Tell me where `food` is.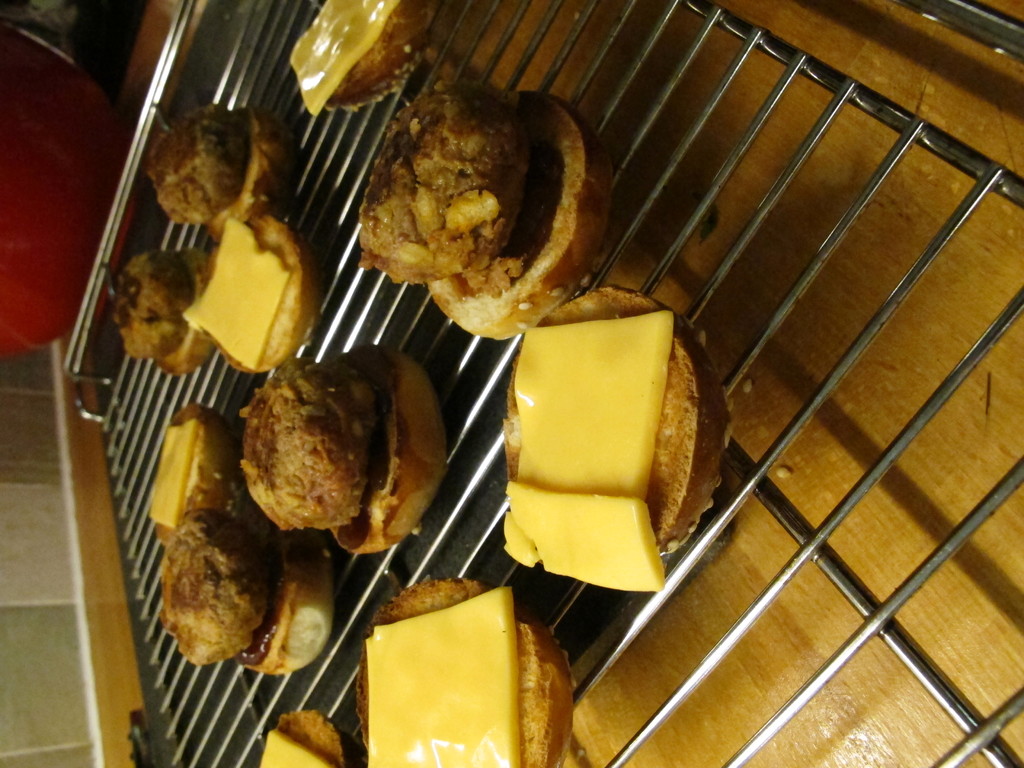
`food` is at rect(184, 218, 324, 367).
